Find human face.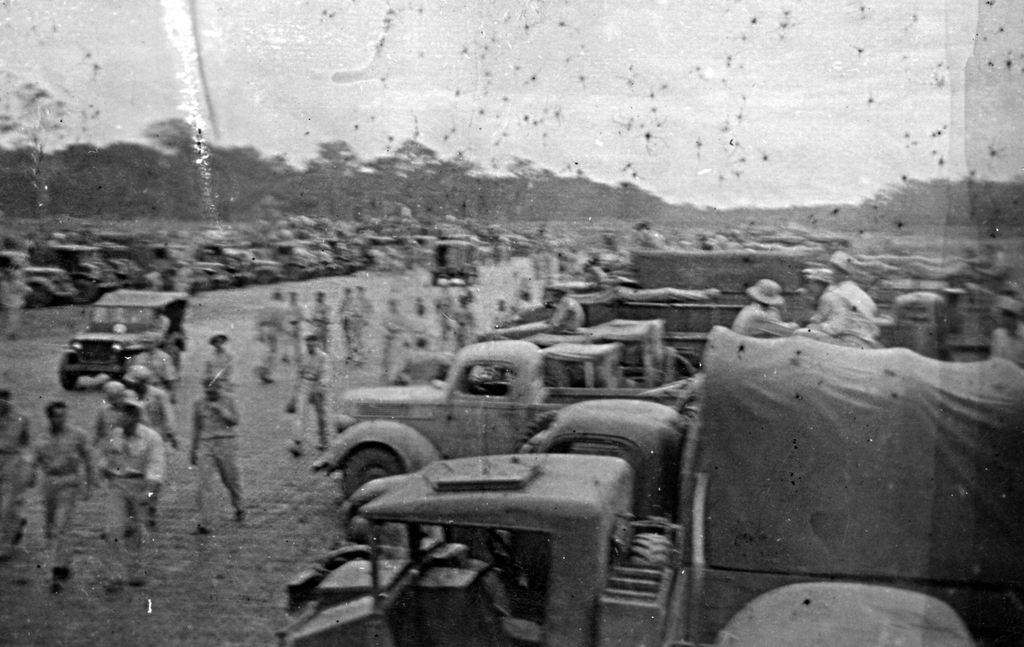
locate(212, 335, 221, 351).
